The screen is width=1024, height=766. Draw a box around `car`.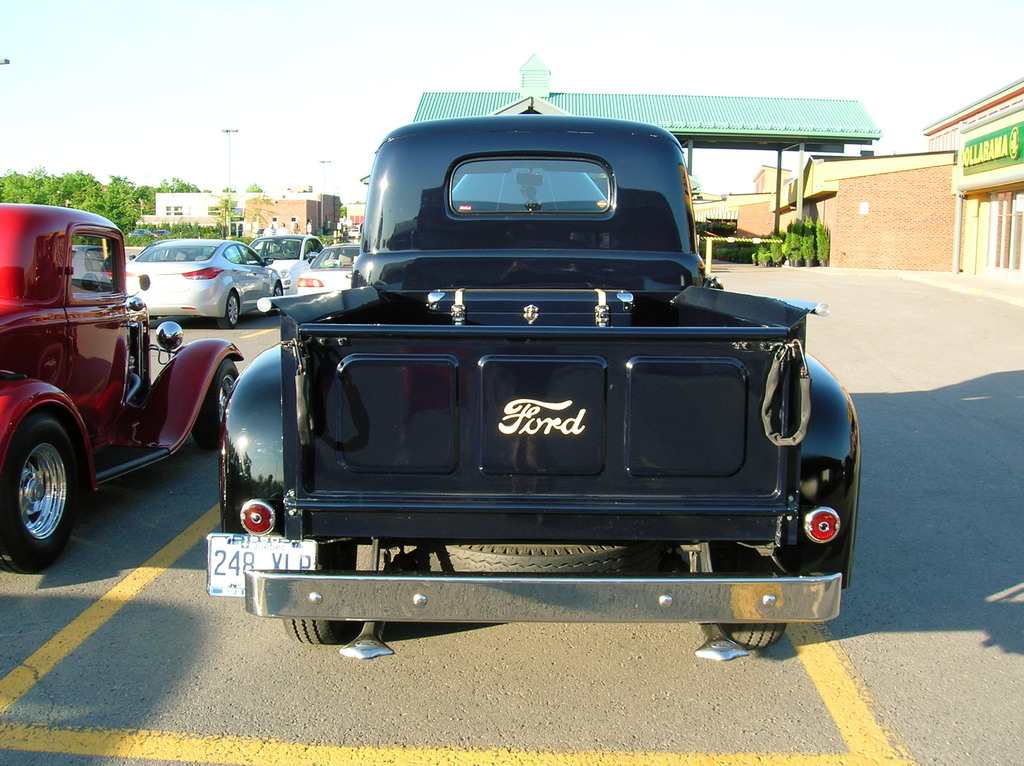
locate(292, 237, 380, 292).
